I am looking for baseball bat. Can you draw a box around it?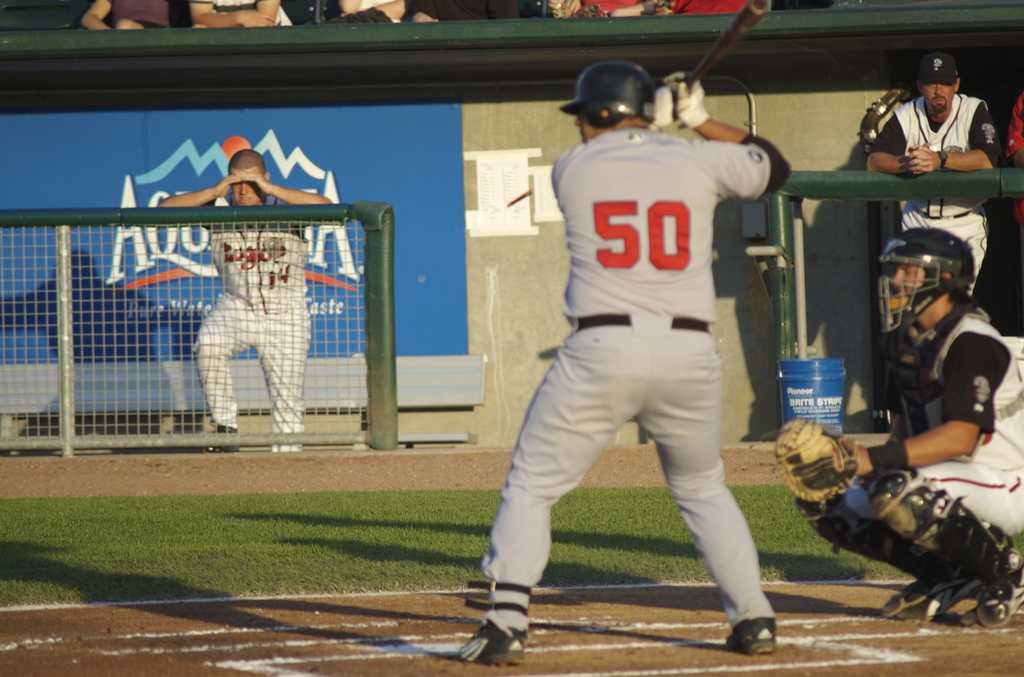
Sure, the bounding box is 680 0 771 91.
